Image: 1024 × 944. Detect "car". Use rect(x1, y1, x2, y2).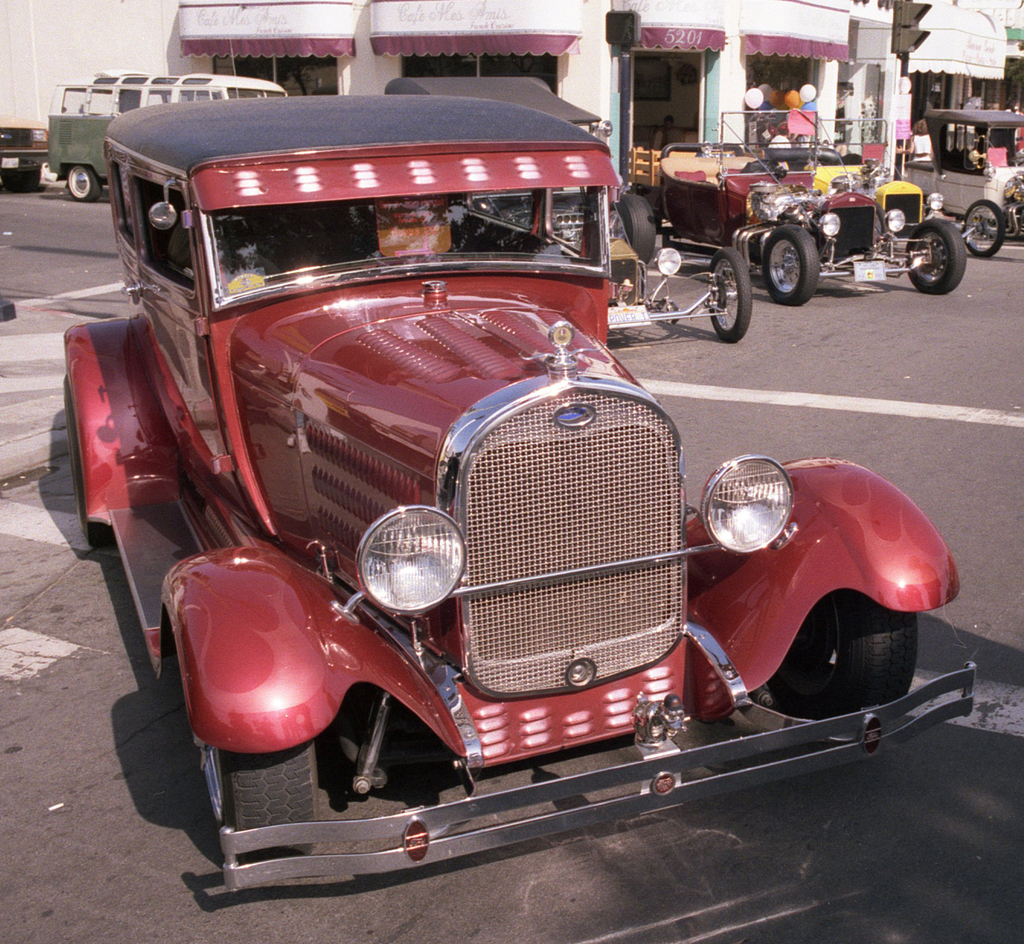
rect(904, 106, 1023, 255).
